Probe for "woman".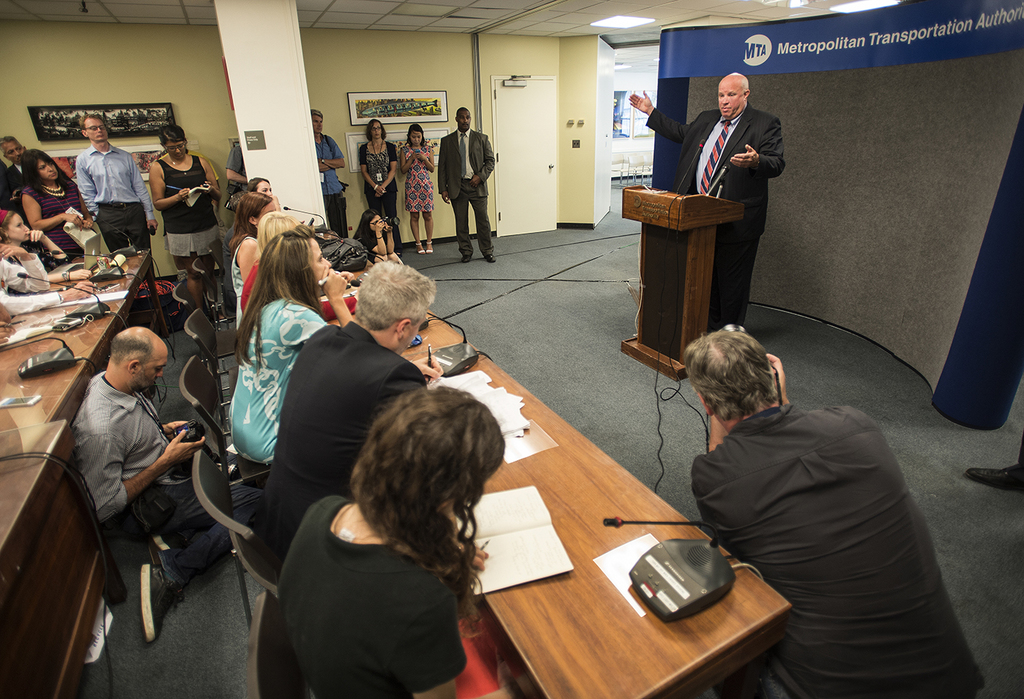
Probe result: <bbox>22, 151, 93, 258</bbox>.
